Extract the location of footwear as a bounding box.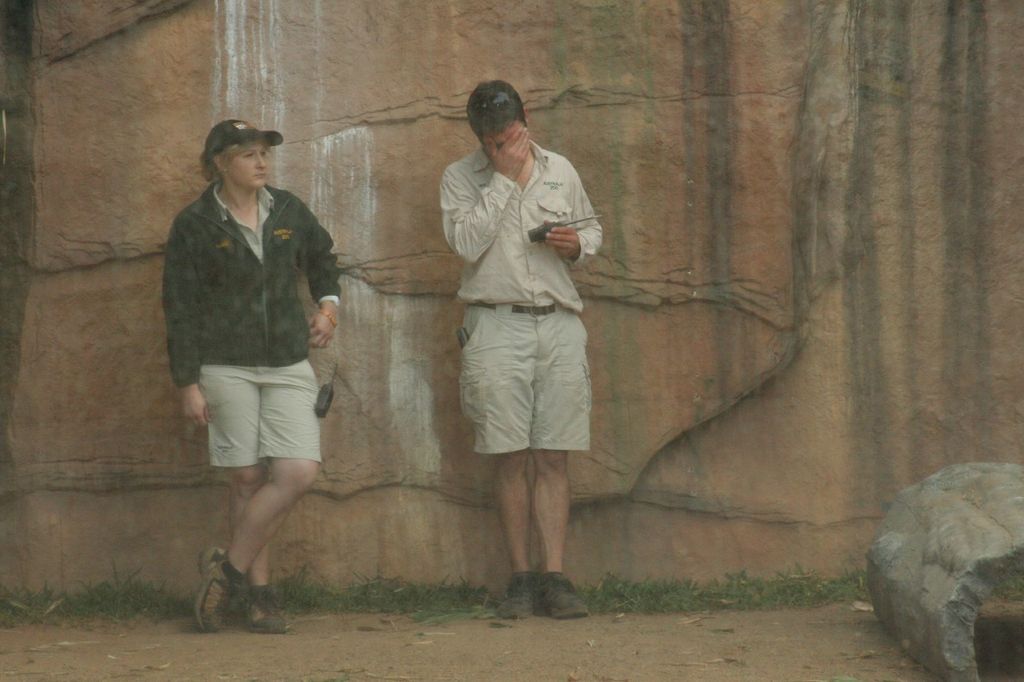
rect(494, 580, 538, 620).
